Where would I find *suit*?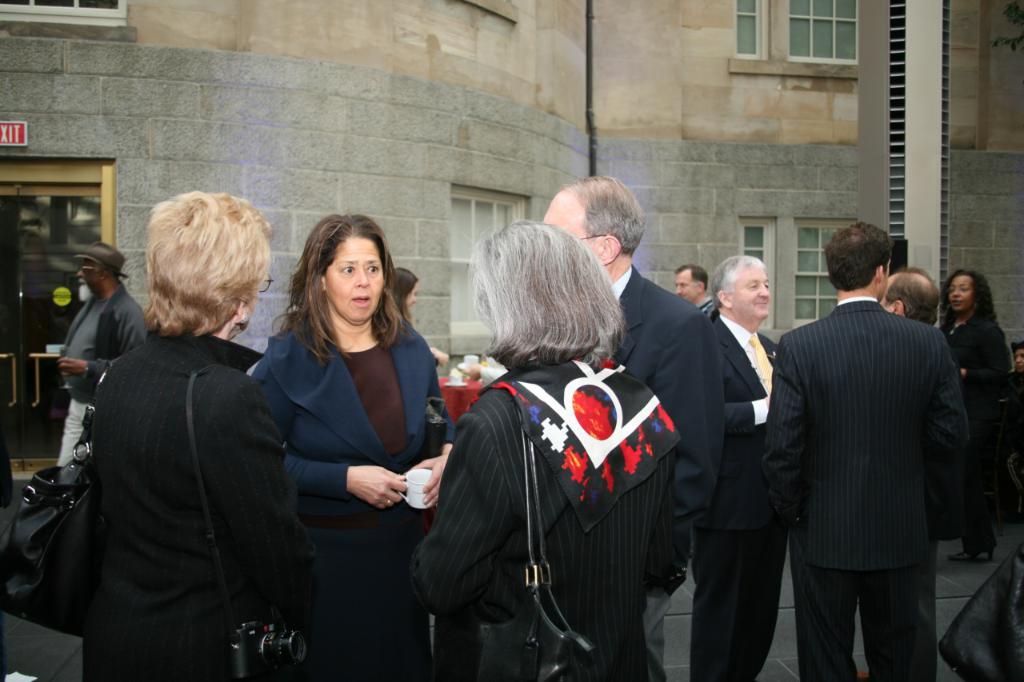
At 775 226 982 656.
